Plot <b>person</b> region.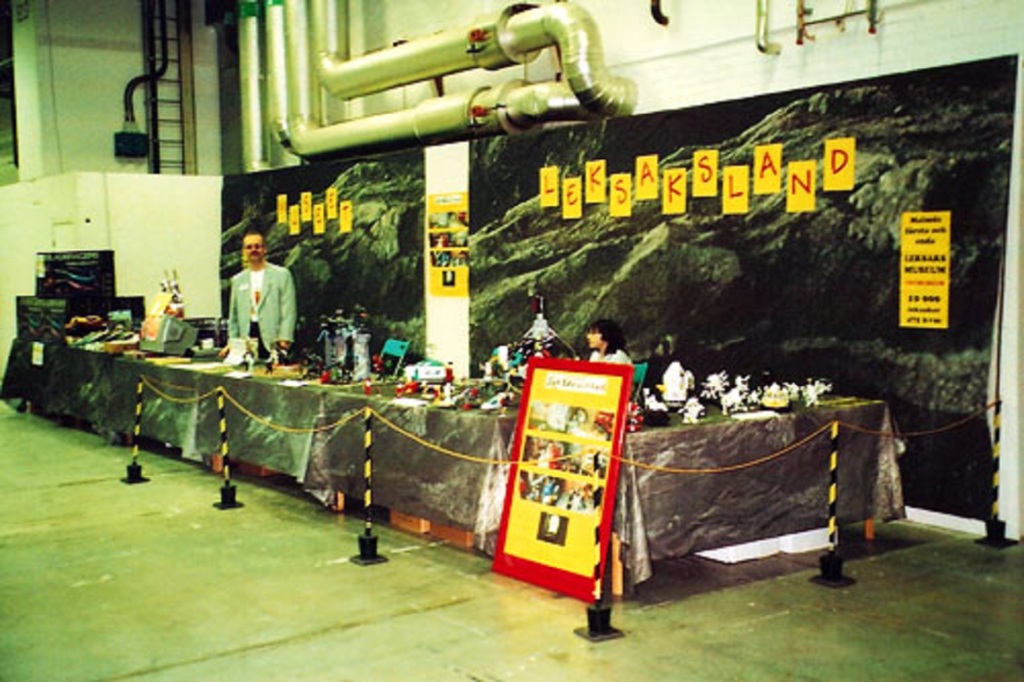
Plotted at detection(584, 311, 635, 360).
